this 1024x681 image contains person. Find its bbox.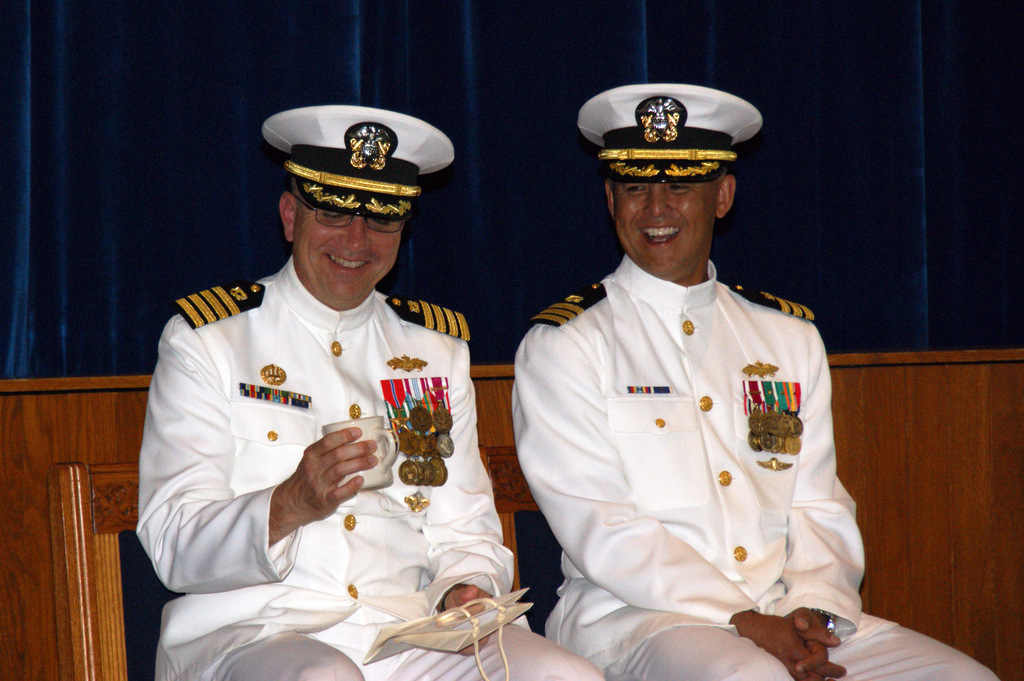
bbox=(509, 83, 1000, 680).
